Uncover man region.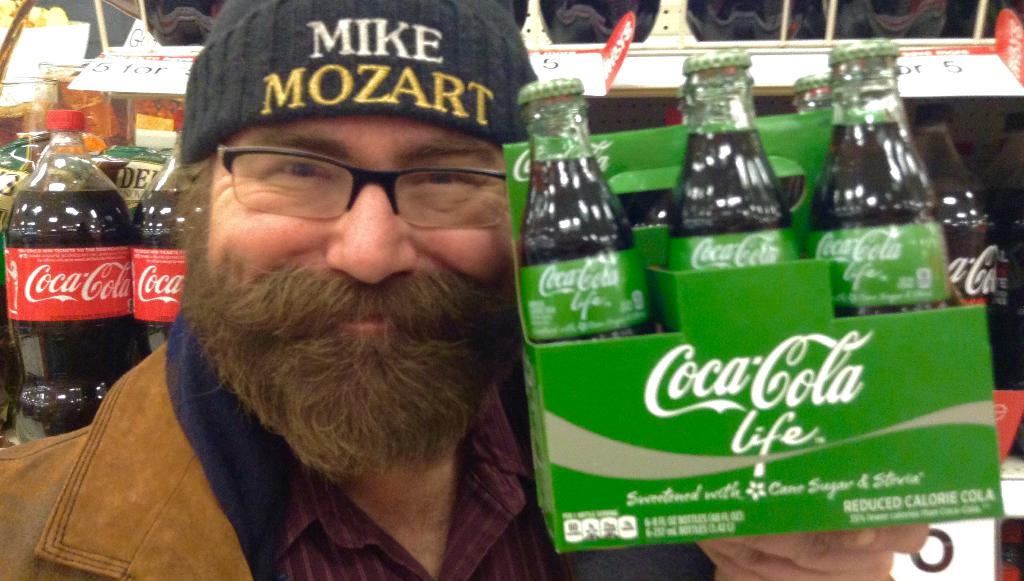
Uncovered: bbox=[0, 0, 929, 580].
